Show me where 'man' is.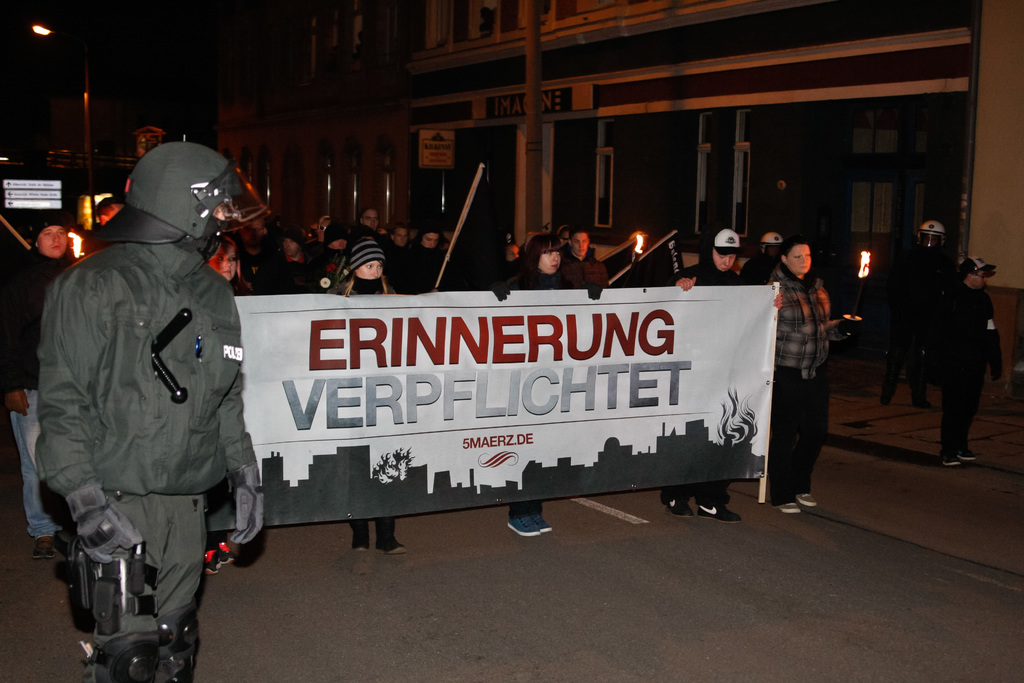
'man' is at <box>563,224,612,290</box>.
